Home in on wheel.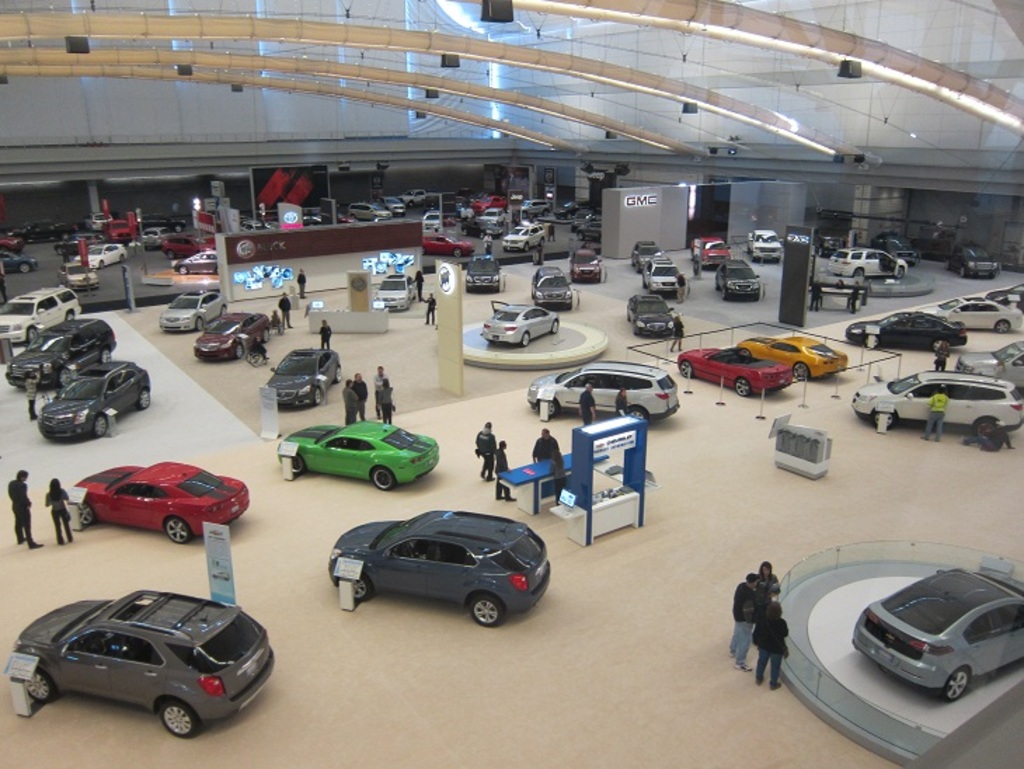
Homed in at left=540, top=209, right=548, bottom=216.
